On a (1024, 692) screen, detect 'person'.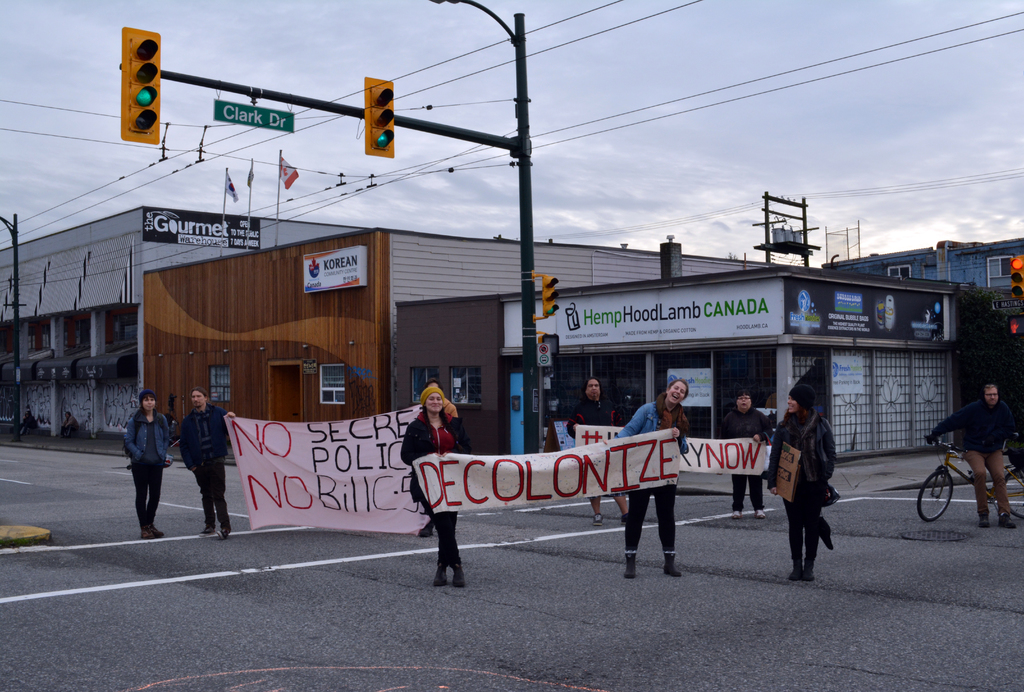
pyautogui.locateOnScreen(421, 376, 465, 541).
